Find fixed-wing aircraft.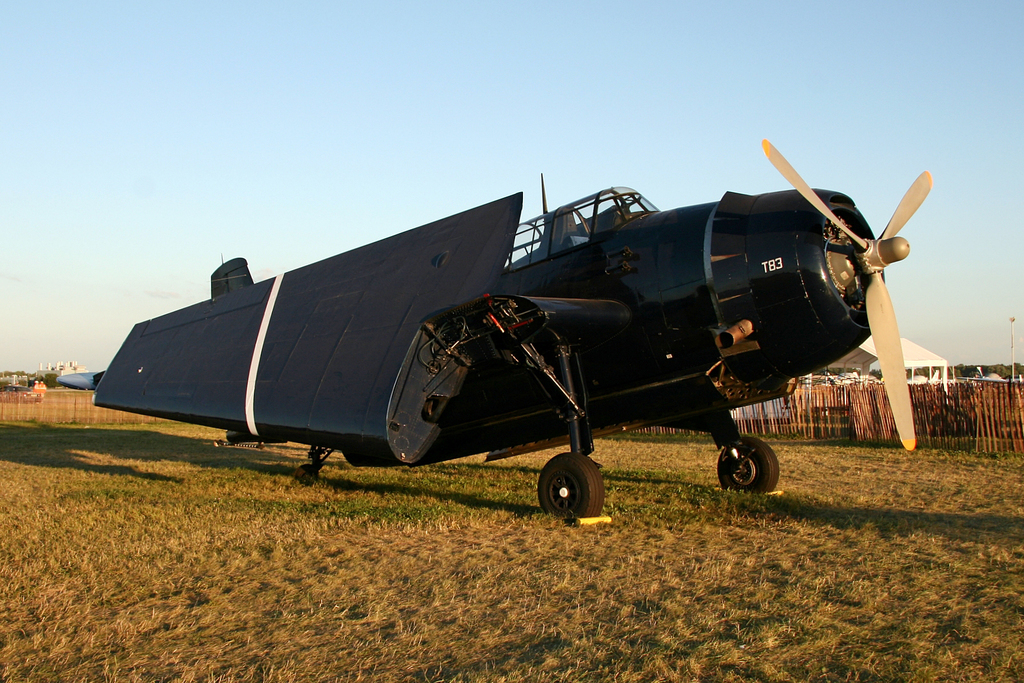
detection(56, 138, 932, 524).
